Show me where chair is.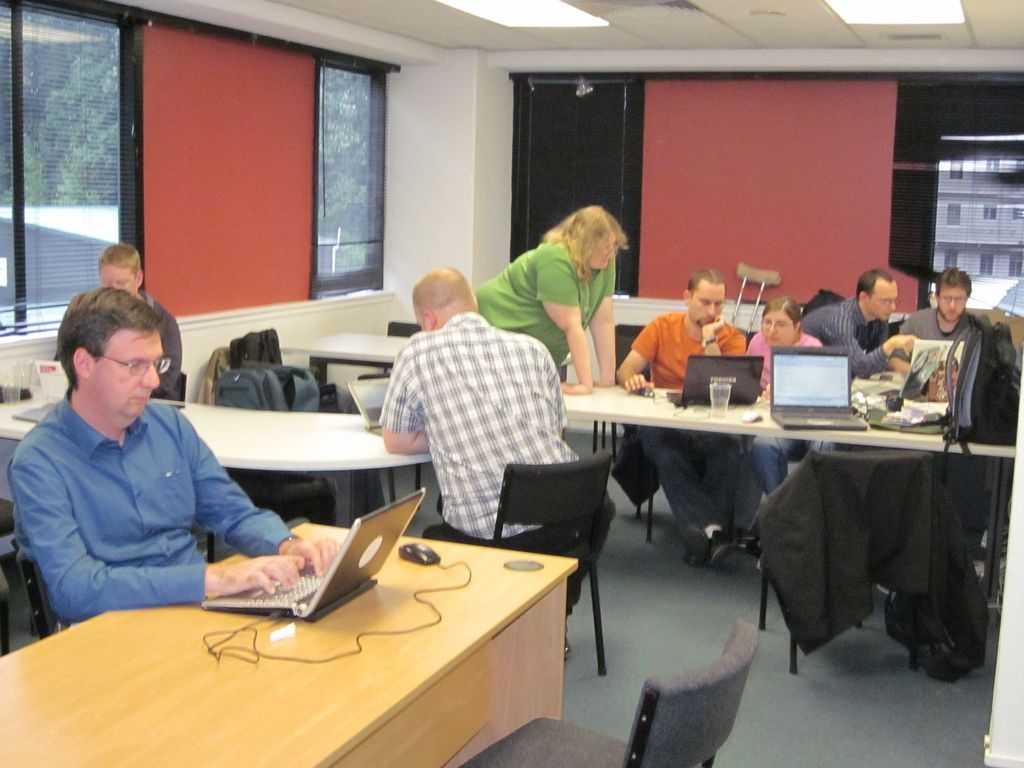
chair is at region(587, 420, 664, 541).
